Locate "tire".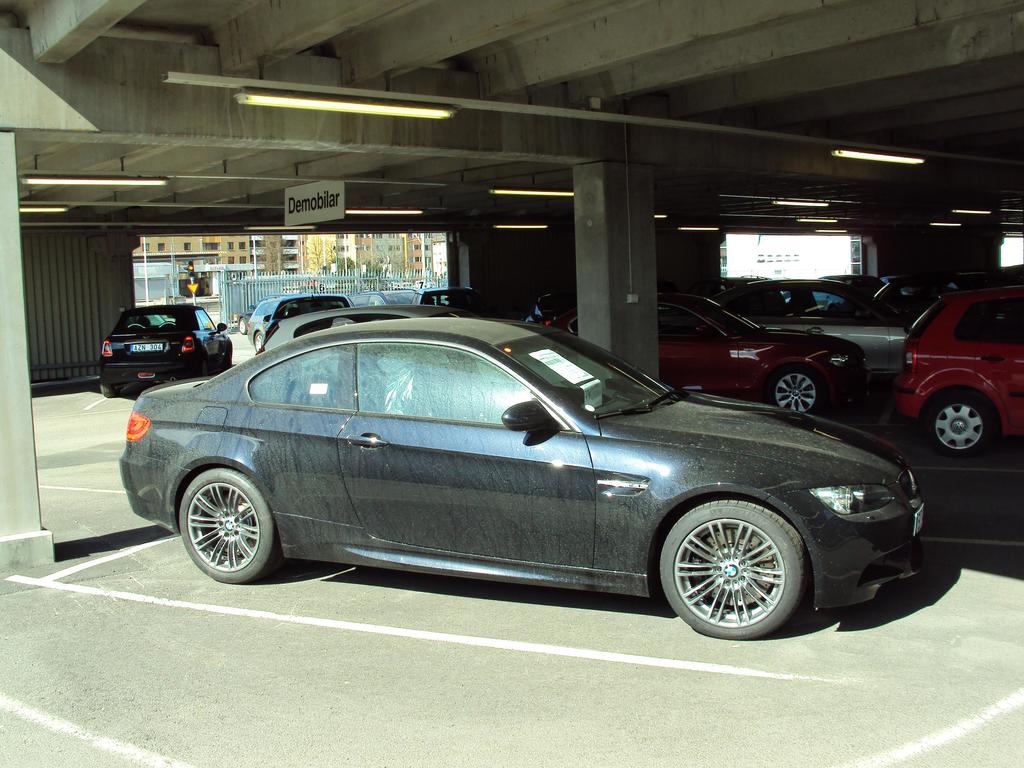
Bounding box: (left=238, top=318, right=246, bottom=332).
